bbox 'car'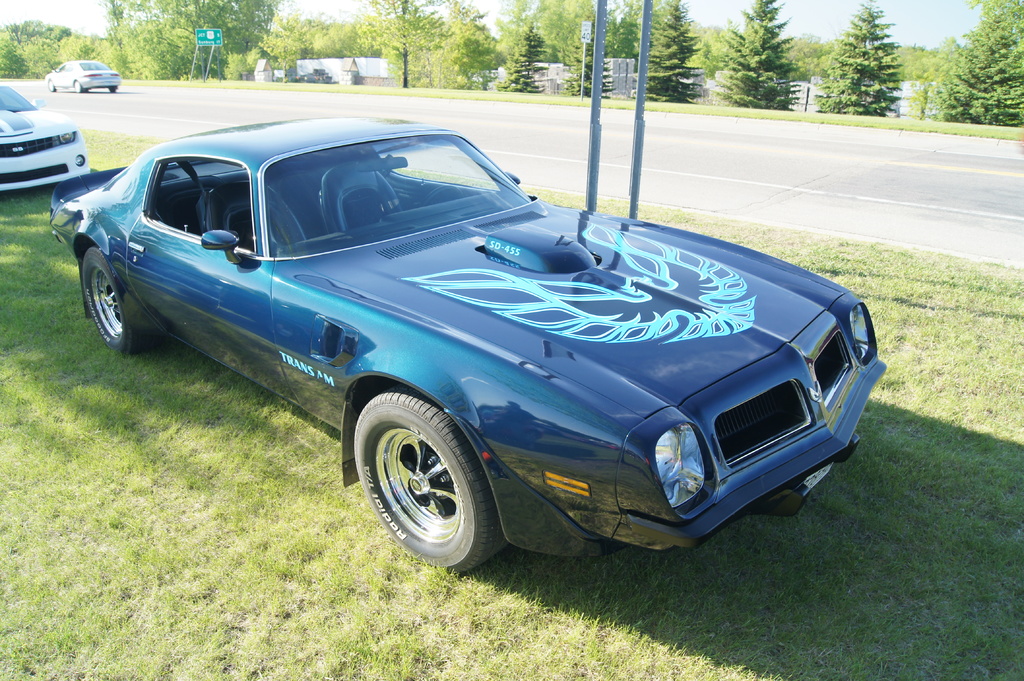
[left=0, top=86, right=90, bottom=195]
